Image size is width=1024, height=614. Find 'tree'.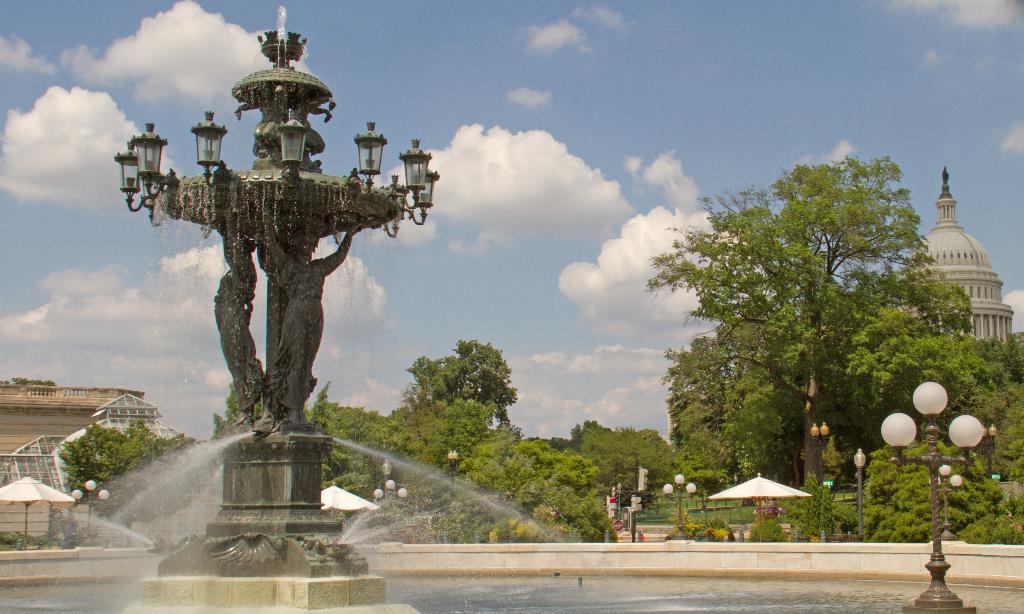
box=[207, 376, 401, 493].
